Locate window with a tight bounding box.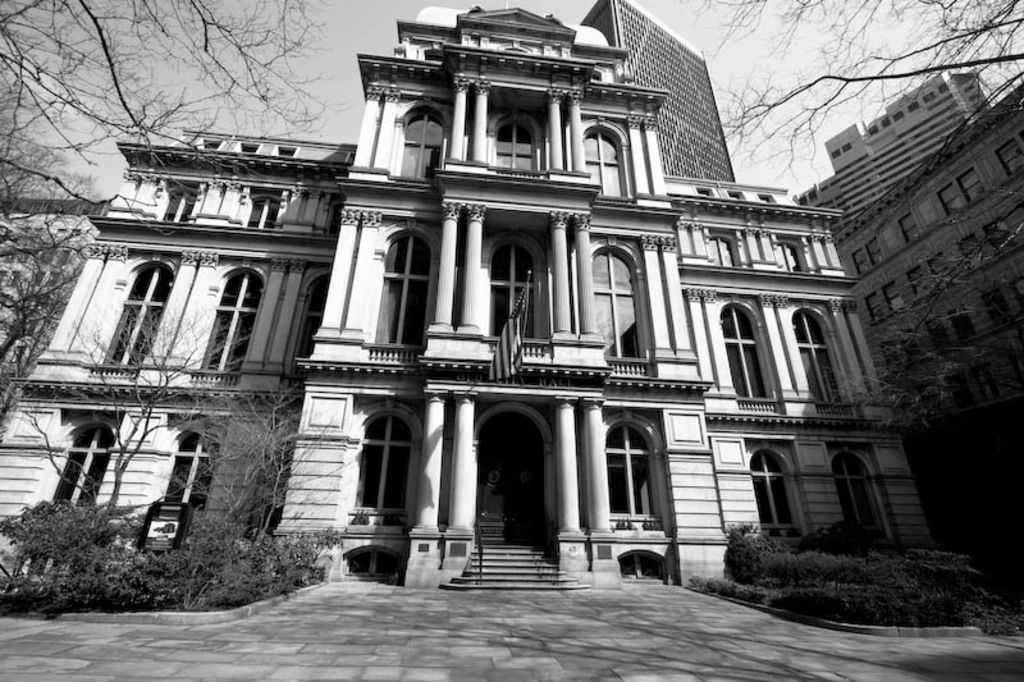
248, 189, 284, 225.
